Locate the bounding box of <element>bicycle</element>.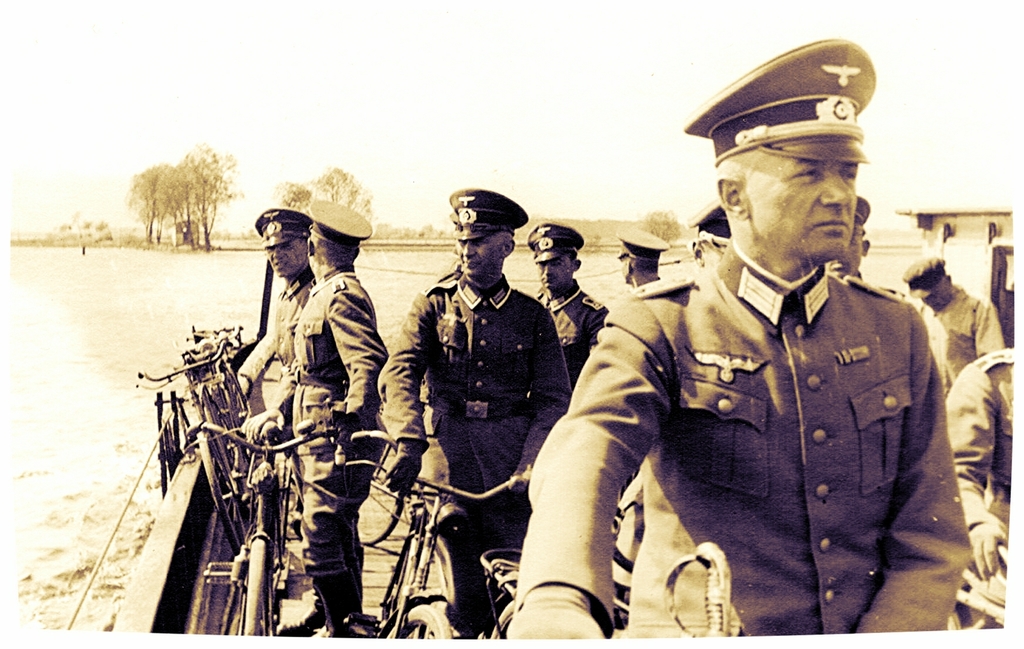
Bounding box: l=181, t=421, r=335, b=631.
